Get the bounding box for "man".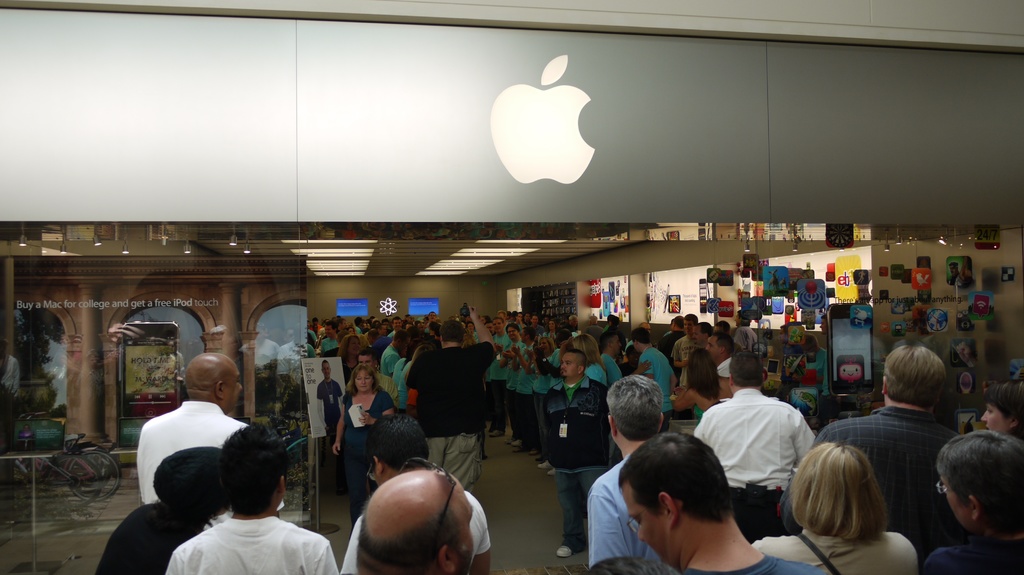
136:351:289:505.
